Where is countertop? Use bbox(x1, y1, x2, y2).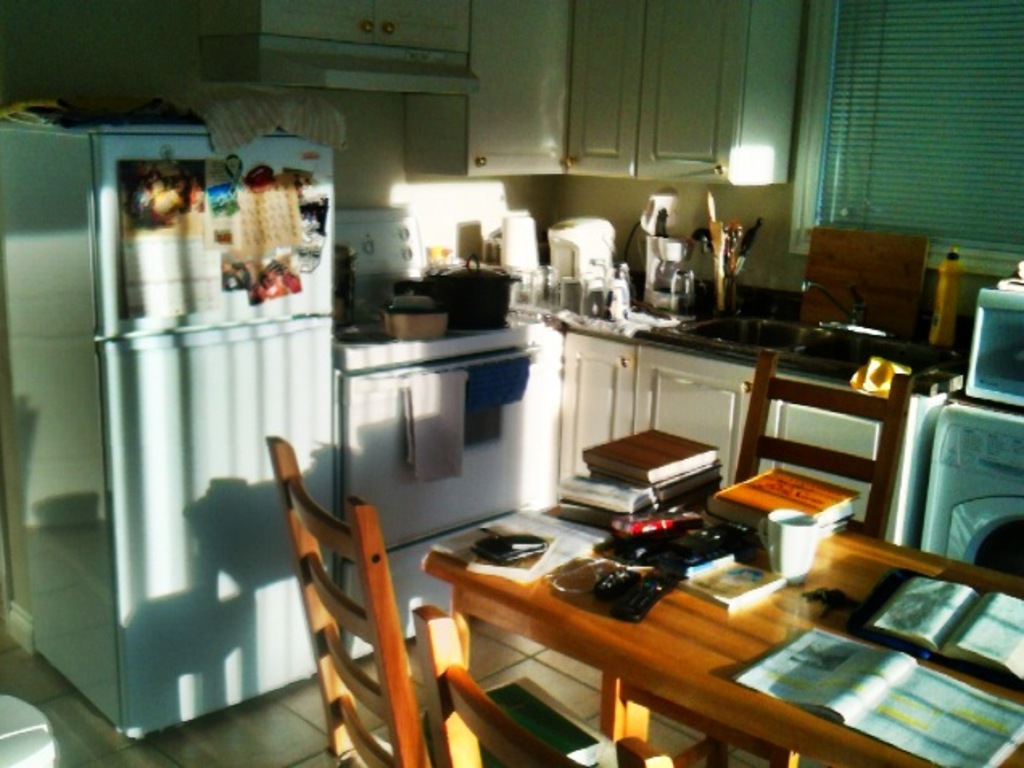
bbox(419, 485, 1022, 766).
